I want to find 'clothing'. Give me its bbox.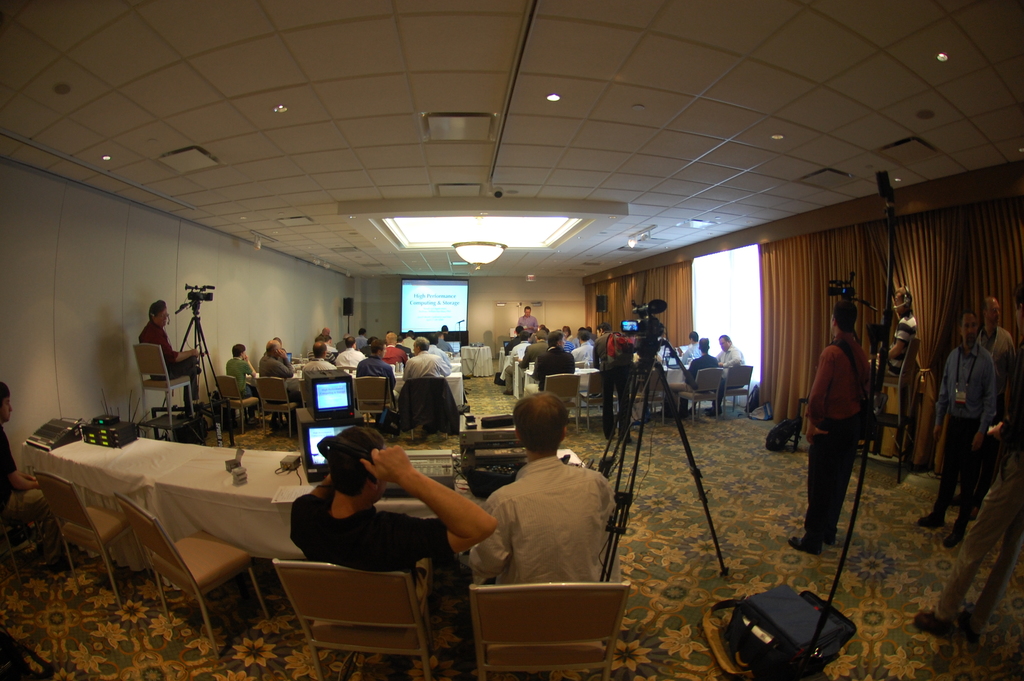
<region>669, 352, 718, 414</region>.
